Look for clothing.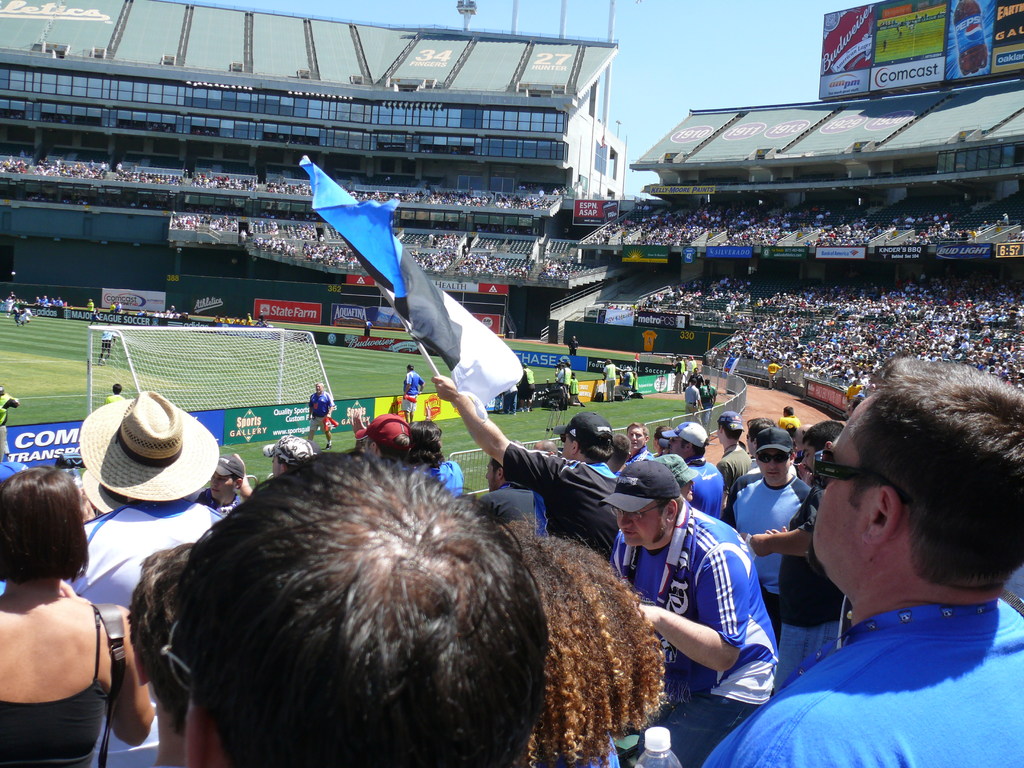
Found: {"left": 399, "top": 368, "right": 422, "bottom": 398}.
